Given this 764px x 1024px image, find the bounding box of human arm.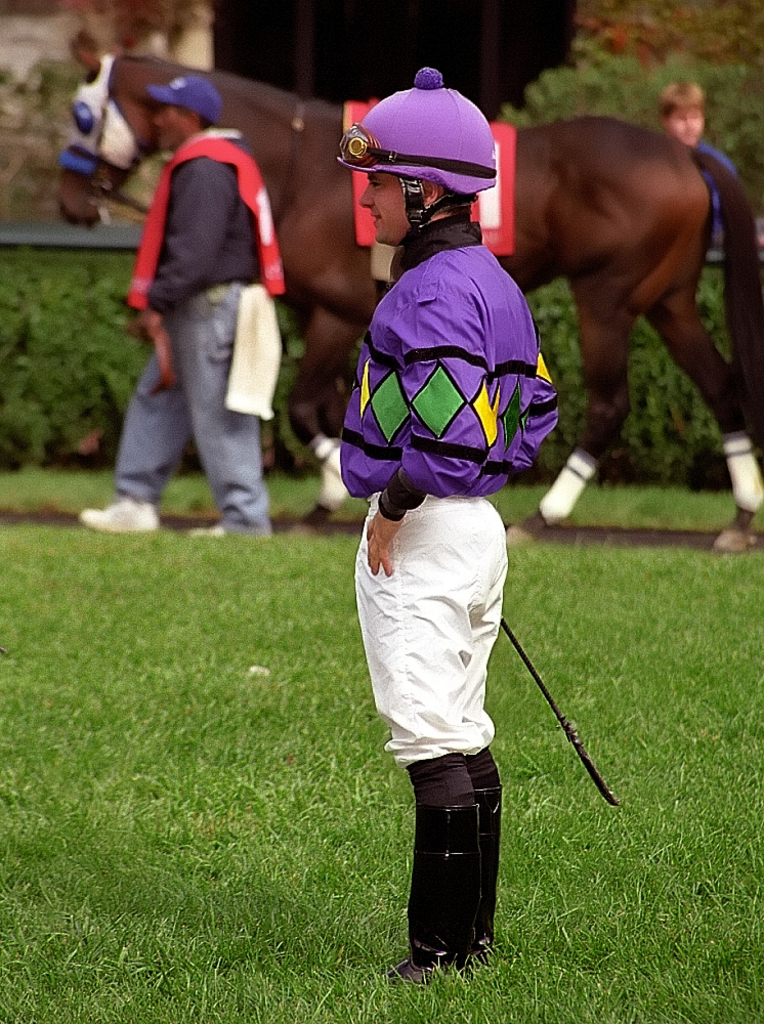
[116, 139, 229, 333].
